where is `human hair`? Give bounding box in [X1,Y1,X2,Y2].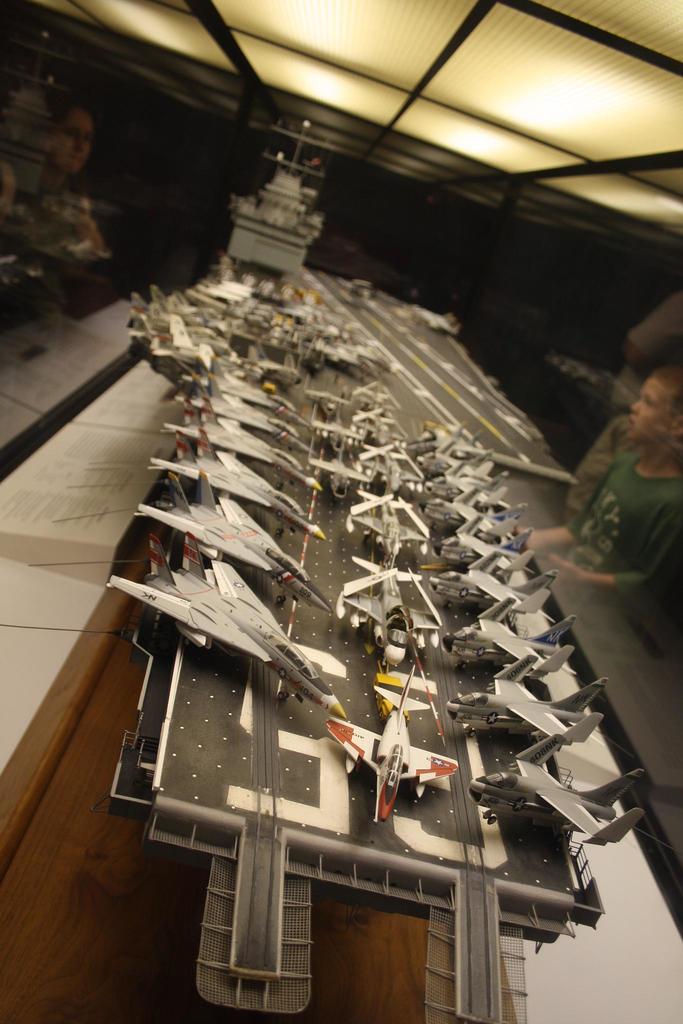
[649,361,682,415].
